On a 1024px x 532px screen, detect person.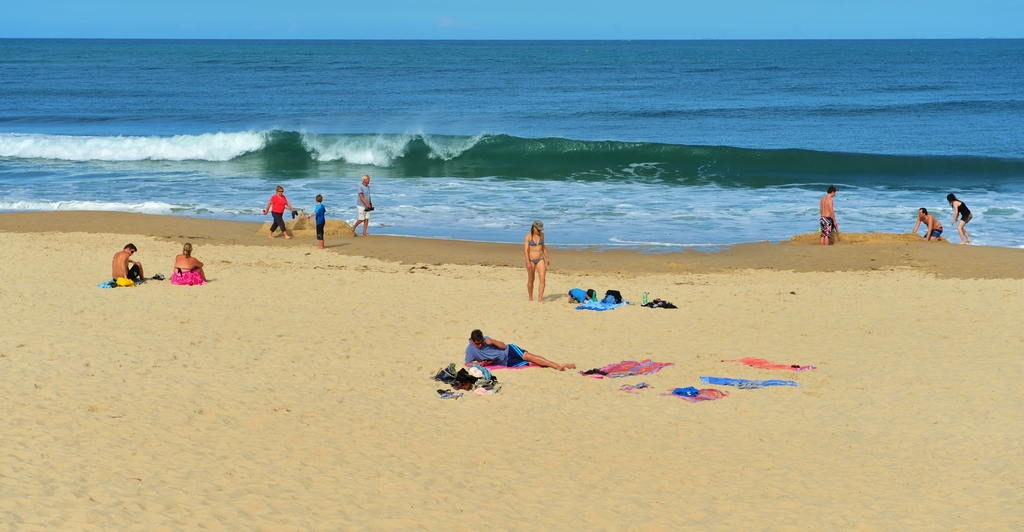
pyautogui.locateOnScreen(354, 178, 376, 240).
